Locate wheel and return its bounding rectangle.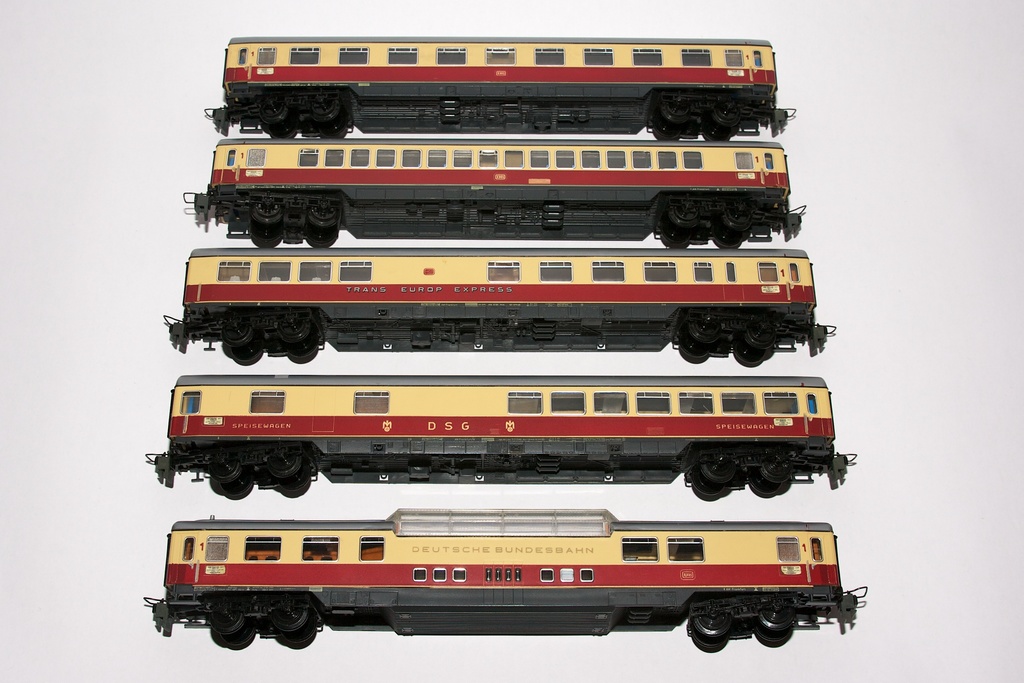
rect(762, 607, 794, 630).
